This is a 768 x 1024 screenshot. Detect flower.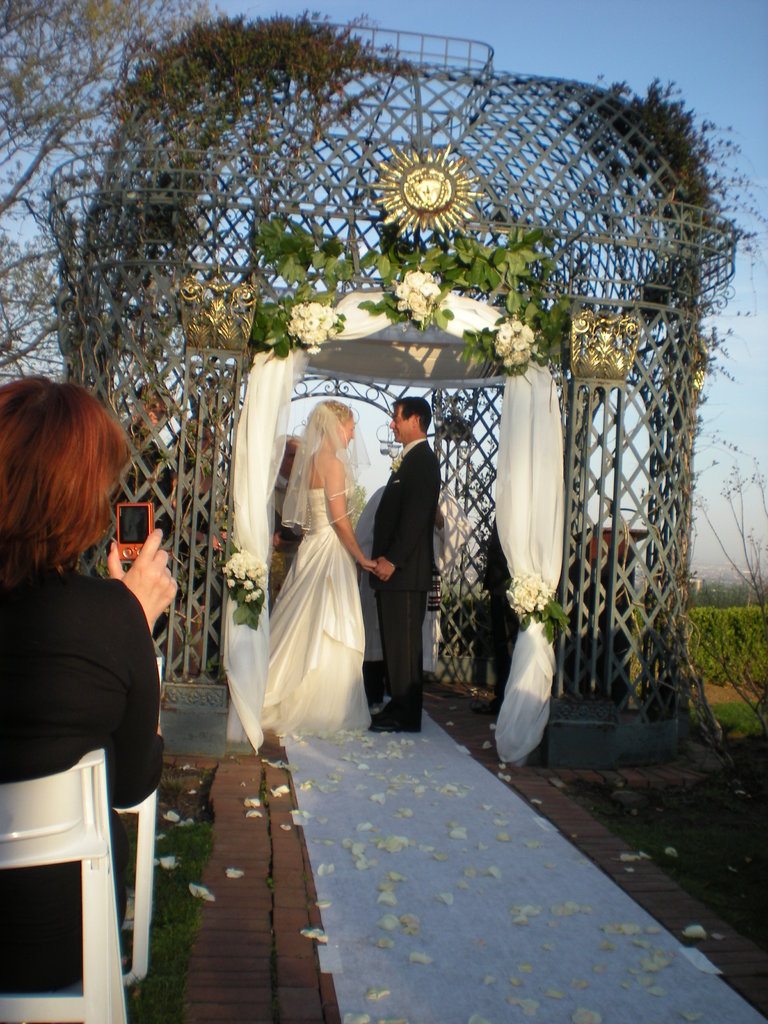
region(498, 324, 507, 338).
